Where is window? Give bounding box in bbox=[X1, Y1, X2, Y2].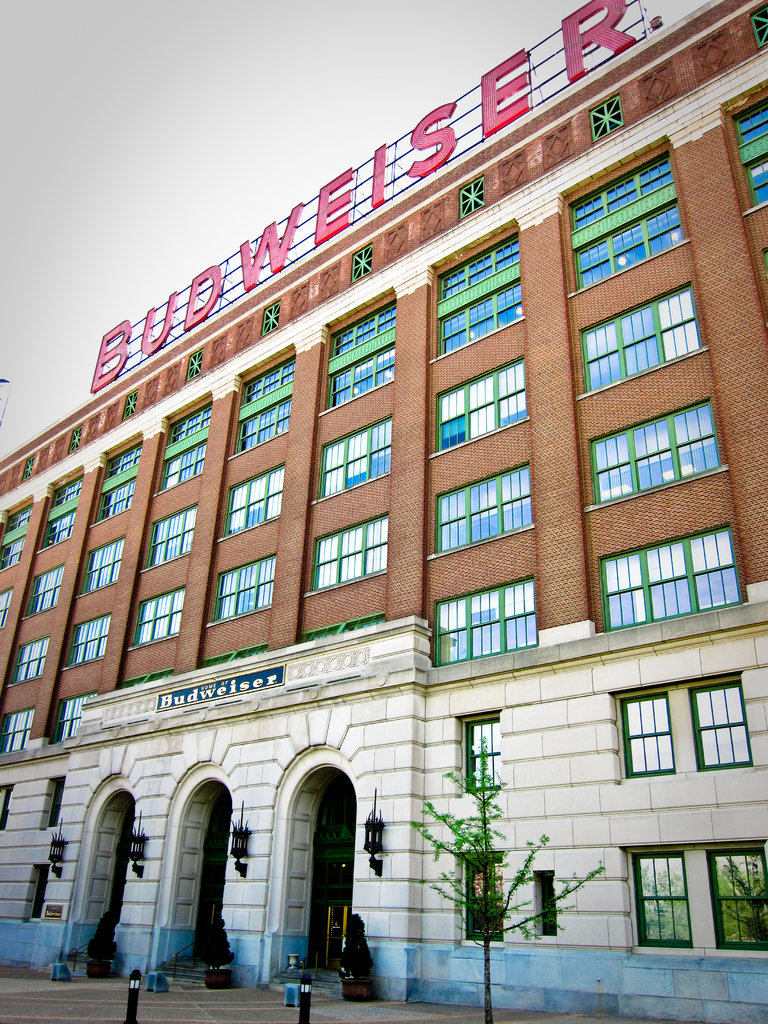
bbox=[10, 640, 50, 685].
